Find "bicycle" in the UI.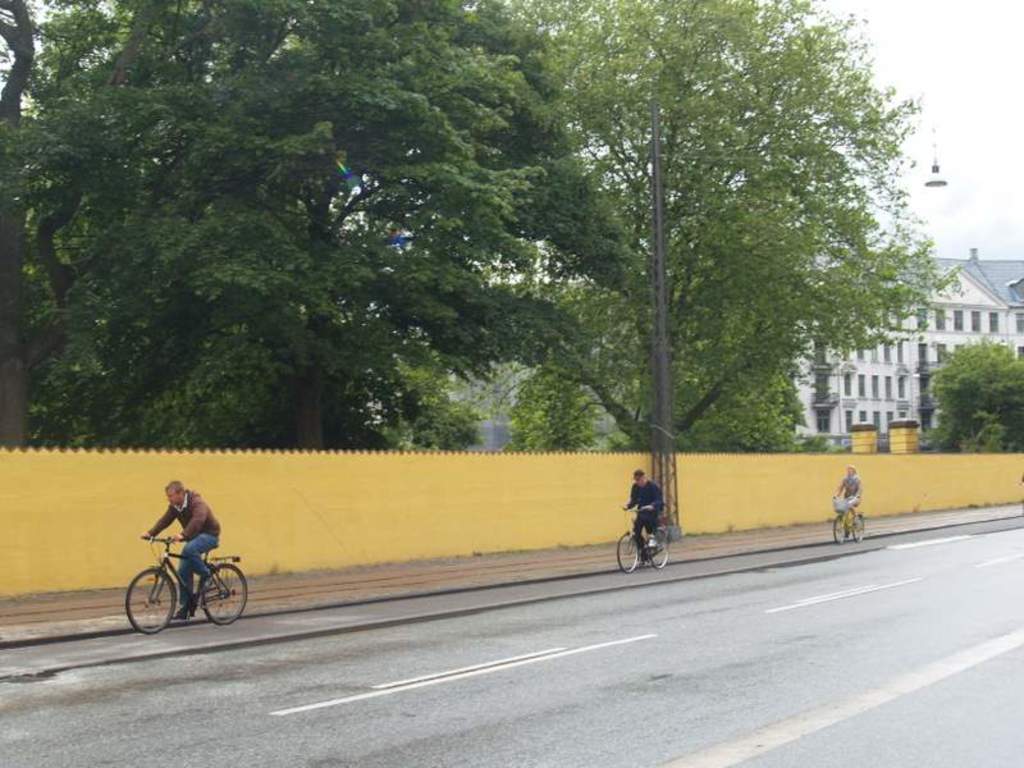
UI element at select_region(122, 534, 248, 636).
